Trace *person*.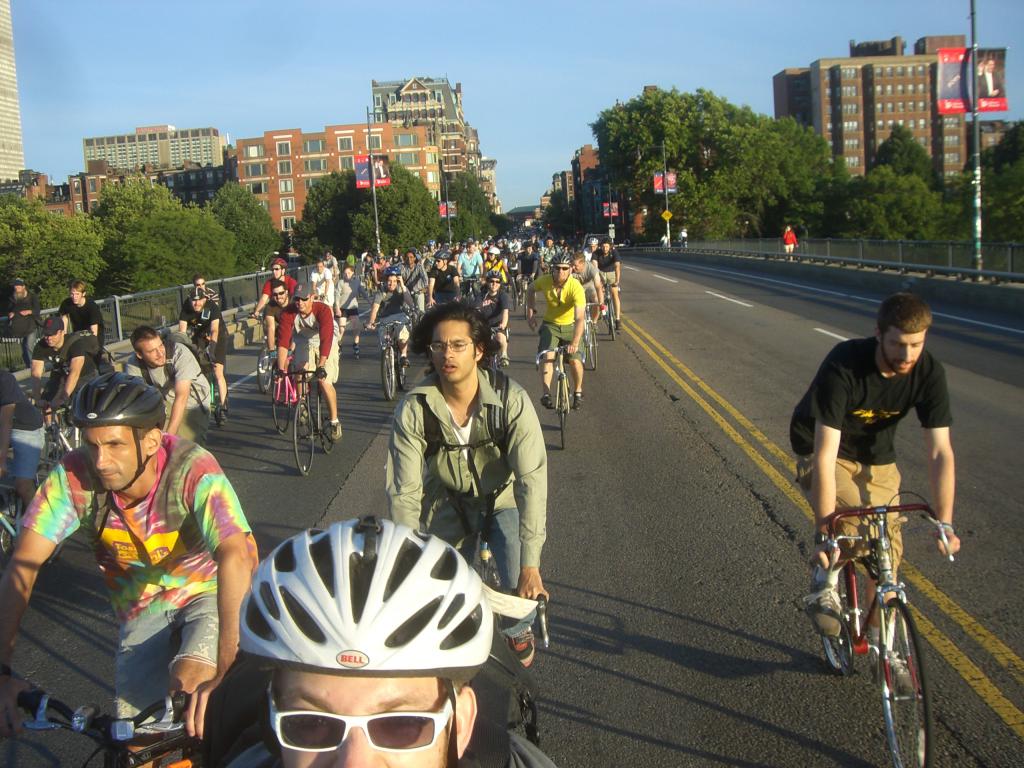
Traced to {"x1": 109, "y1": 317, "x2": 218, "y2": 458}.
